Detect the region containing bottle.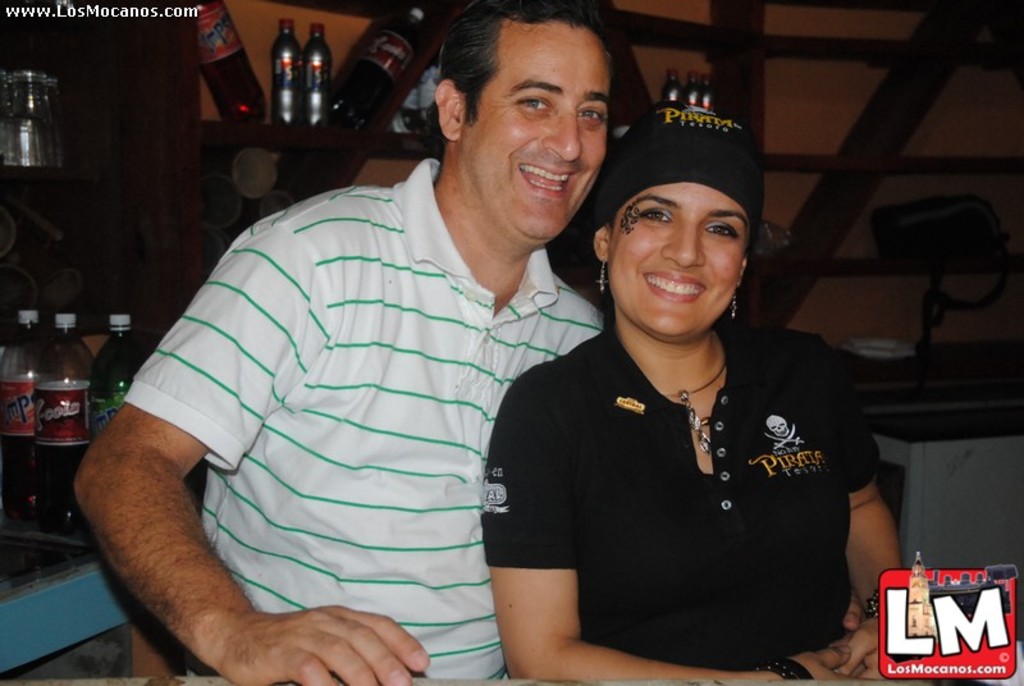
(193, 0, 265, 125).
